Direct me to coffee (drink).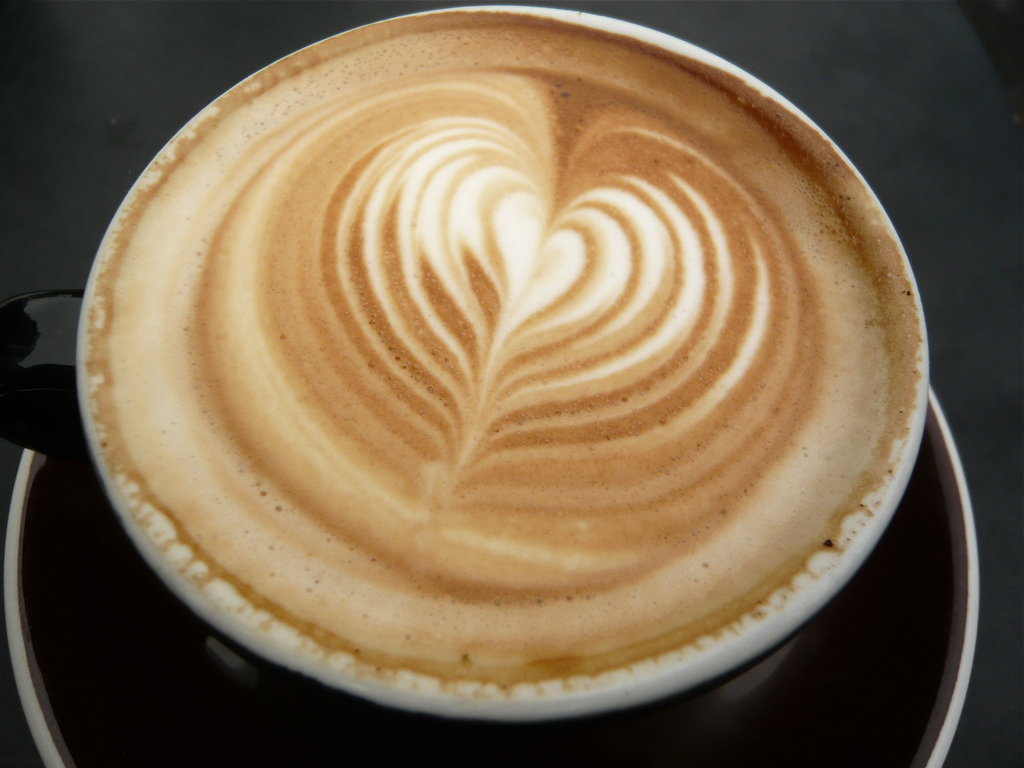
Direction: select_region(83, 1, 924, 707).
